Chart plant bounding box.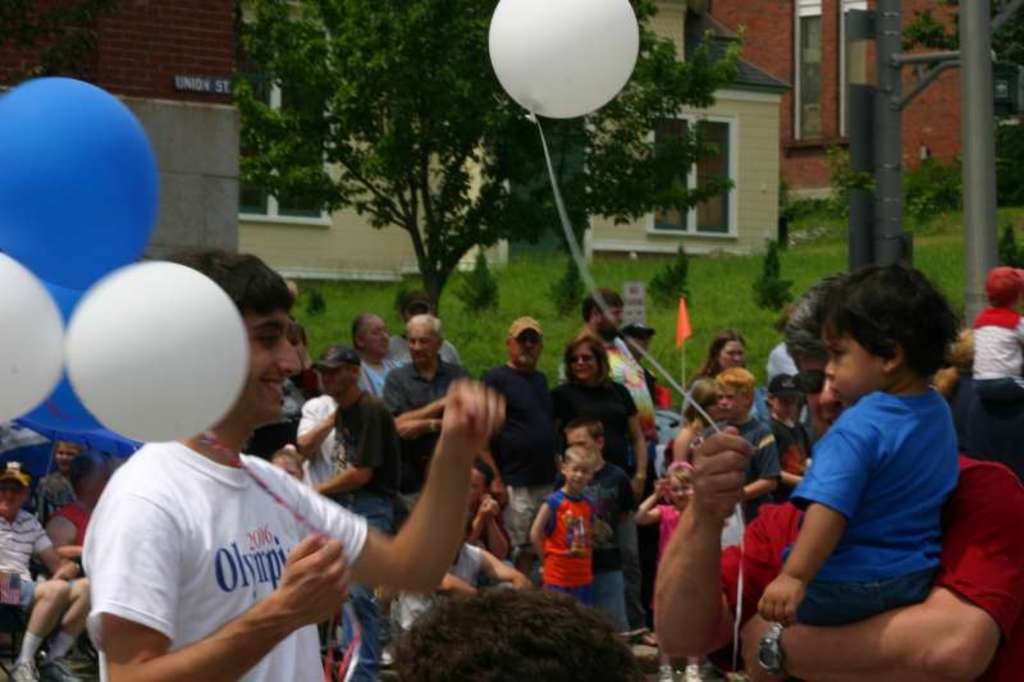
Charted: <region>451, 246, 503, 312</region>.
